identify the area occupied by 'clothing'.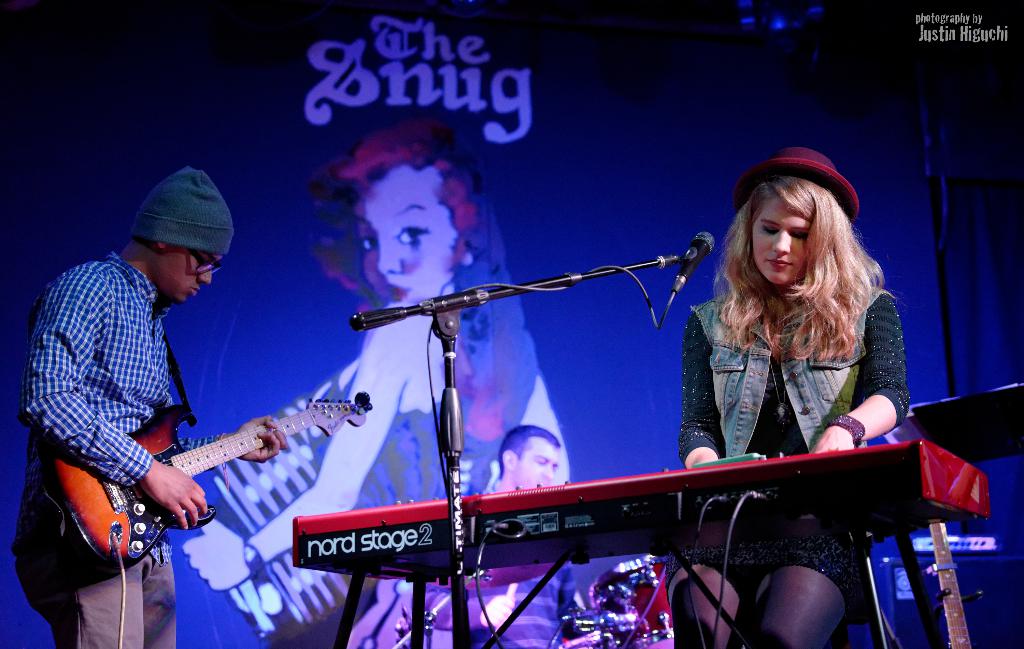
Area: pyautogui.locateOnScreen(15, 246, 188, 648).
